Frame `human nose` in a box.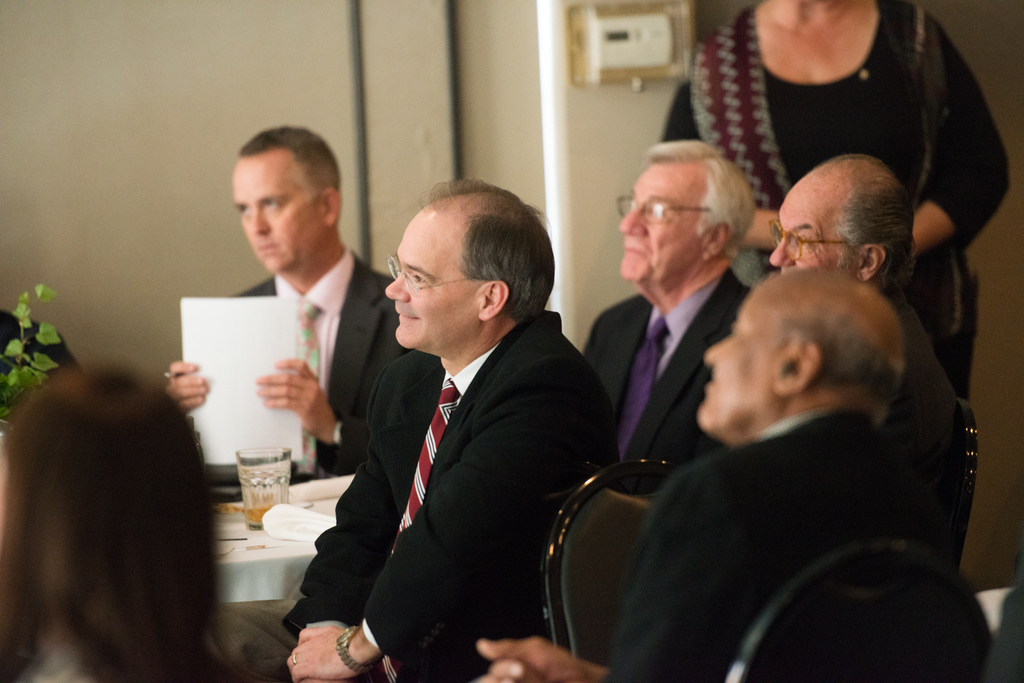
[769,234,795,265].
